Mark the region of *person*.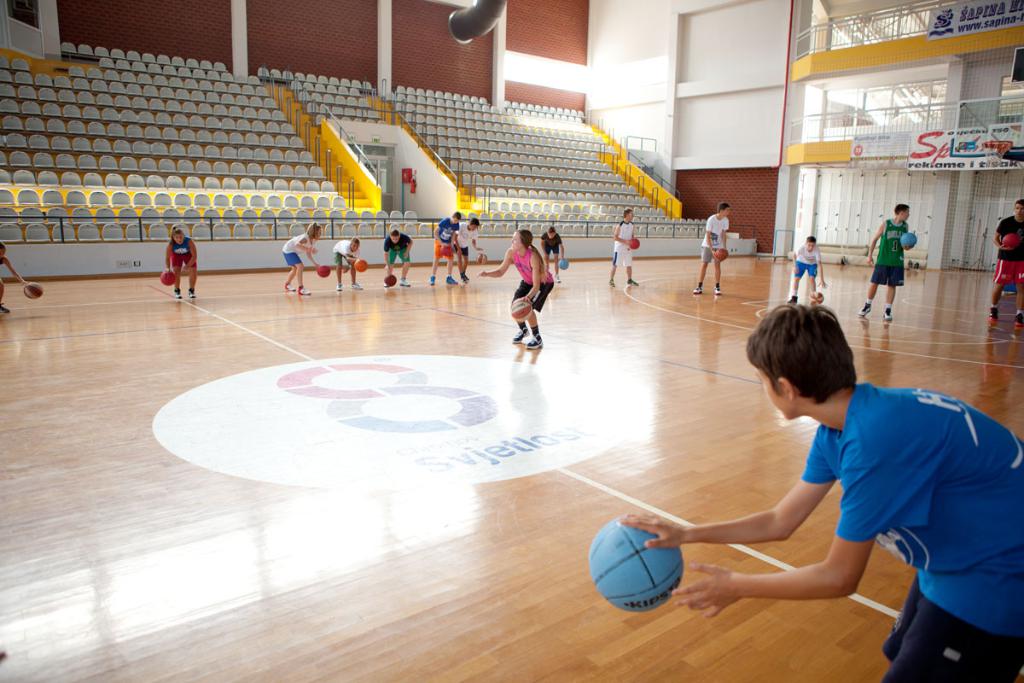
Region: (689,207,725,293).
